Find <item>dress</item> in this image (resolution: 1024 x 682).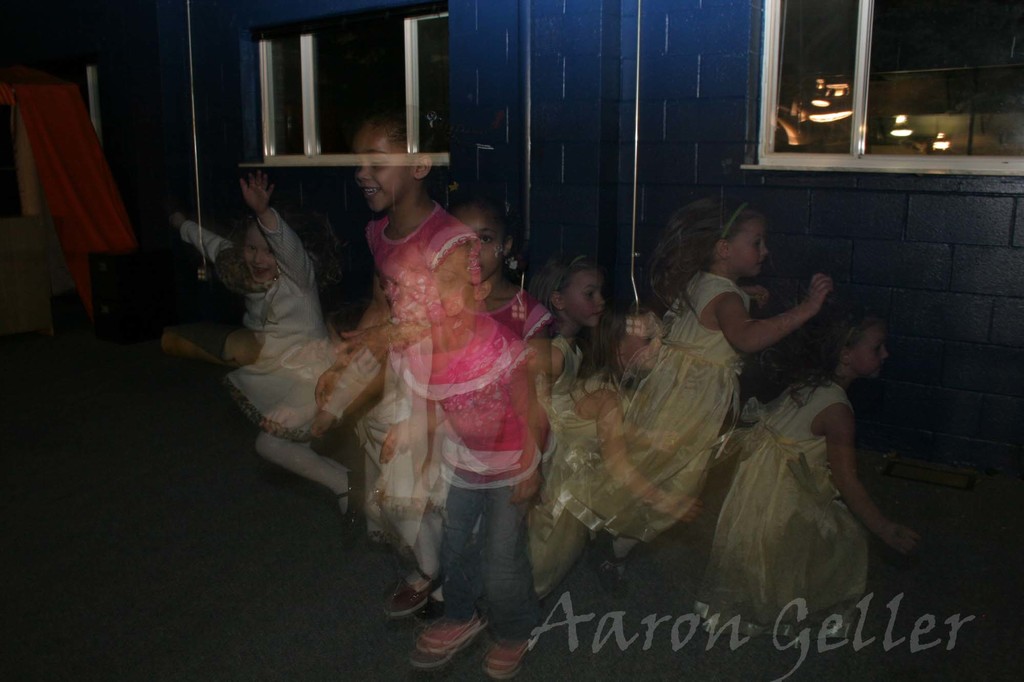
bbox=(181, 209, 340, 443).
